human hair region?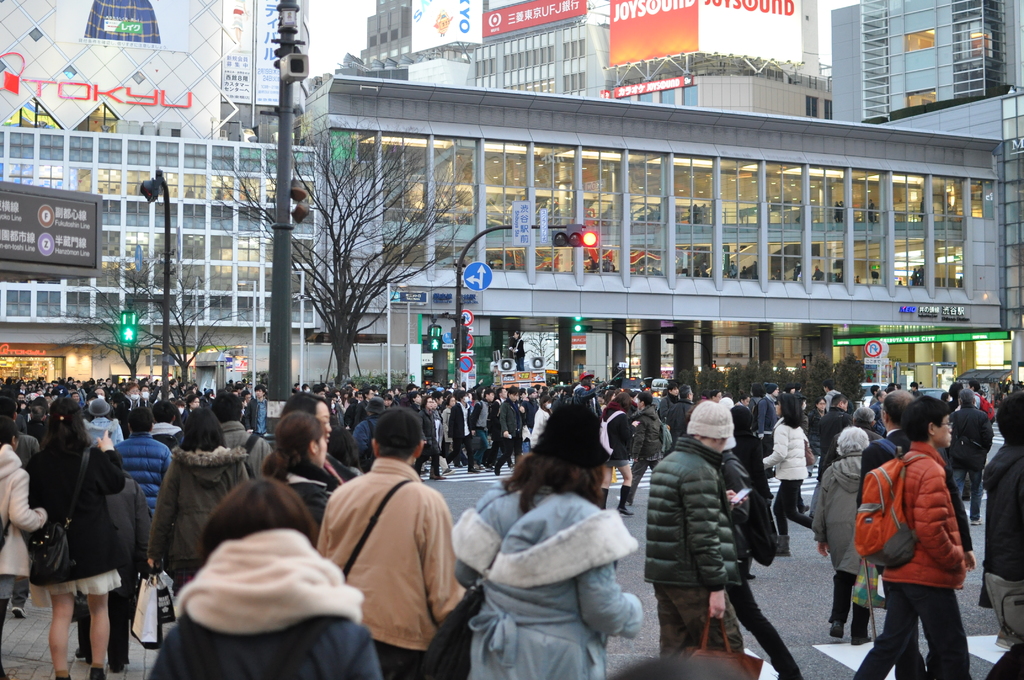
x1=995 y1=388 x2=1023 y2=444
